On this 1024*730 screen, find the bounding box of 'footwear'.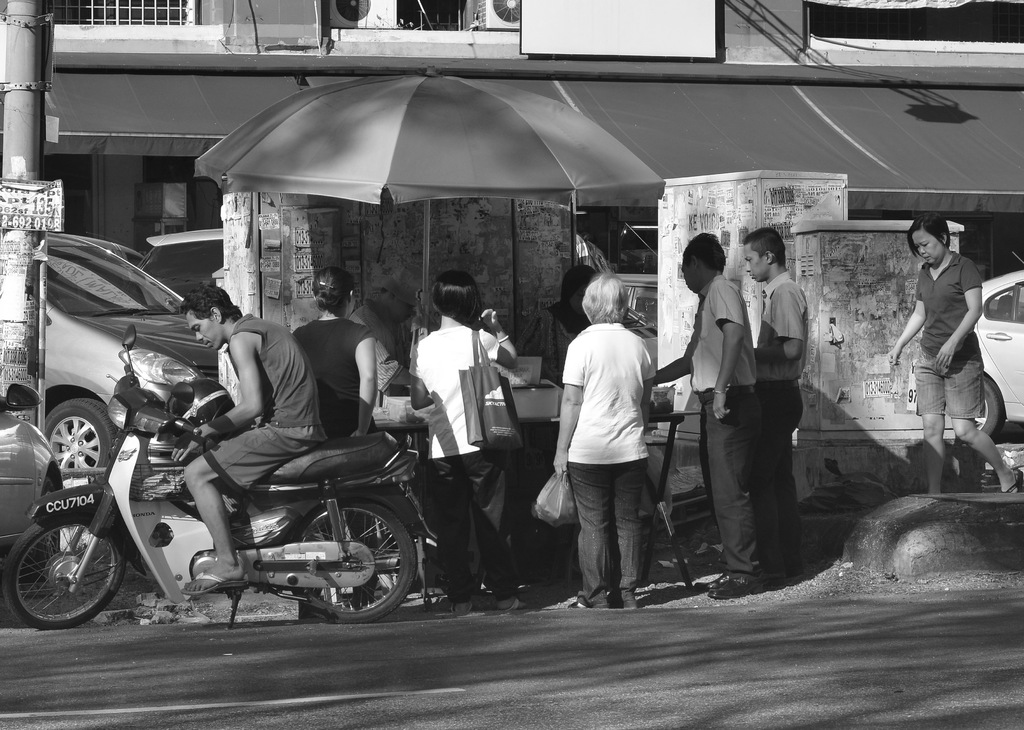
Bounding box: left=567, top=604, right=609, bottom=609.
